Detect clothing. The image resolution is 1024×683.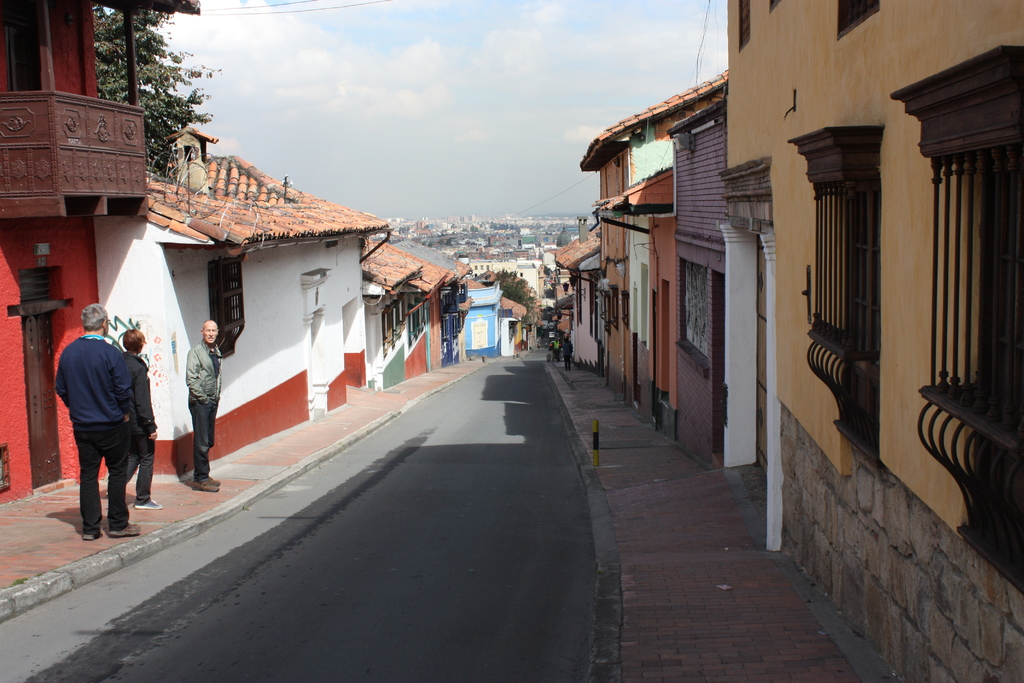
[x1=61, y1=325, x2=136, y2=420].
